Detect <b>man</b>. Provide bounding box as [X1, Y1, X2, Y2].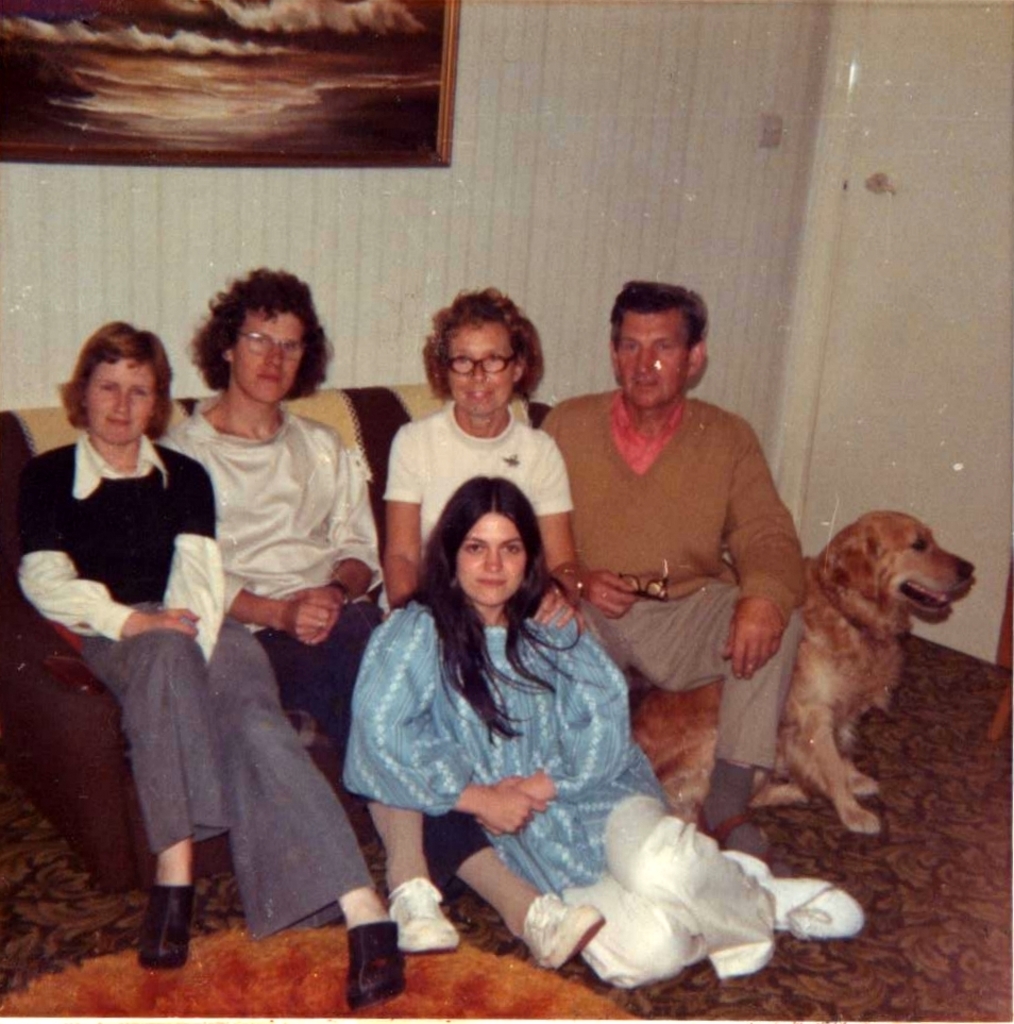
[153, 267, 605, 942].
